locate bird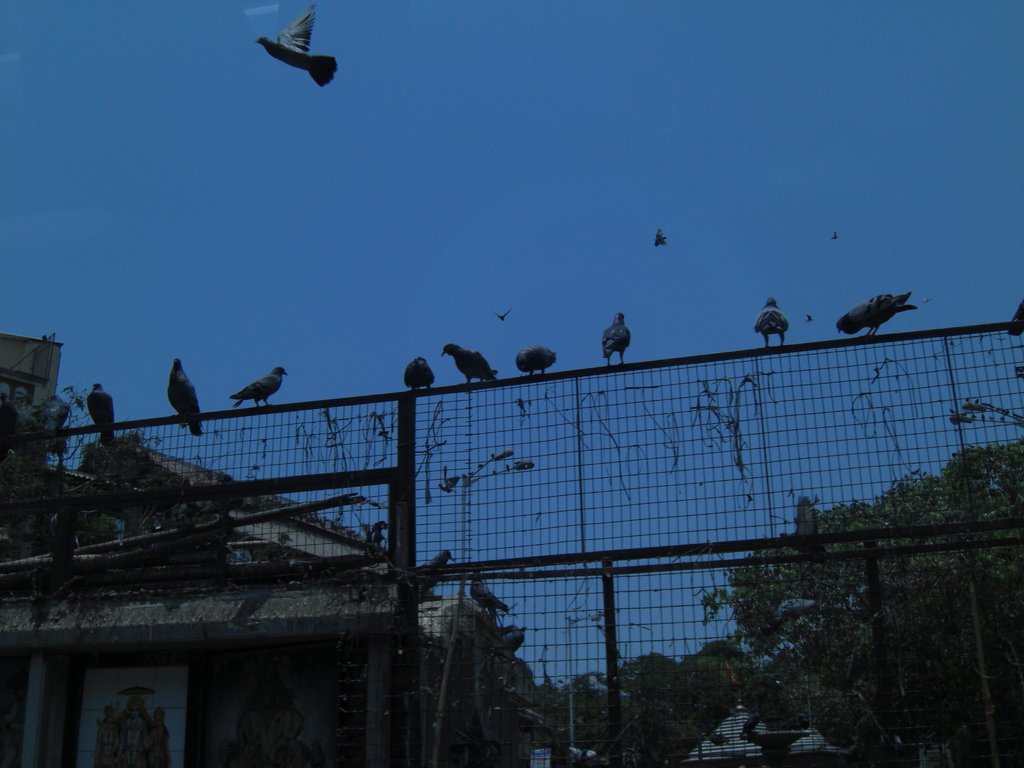
(x1=402, y1=355, x2=438, y2=395)
